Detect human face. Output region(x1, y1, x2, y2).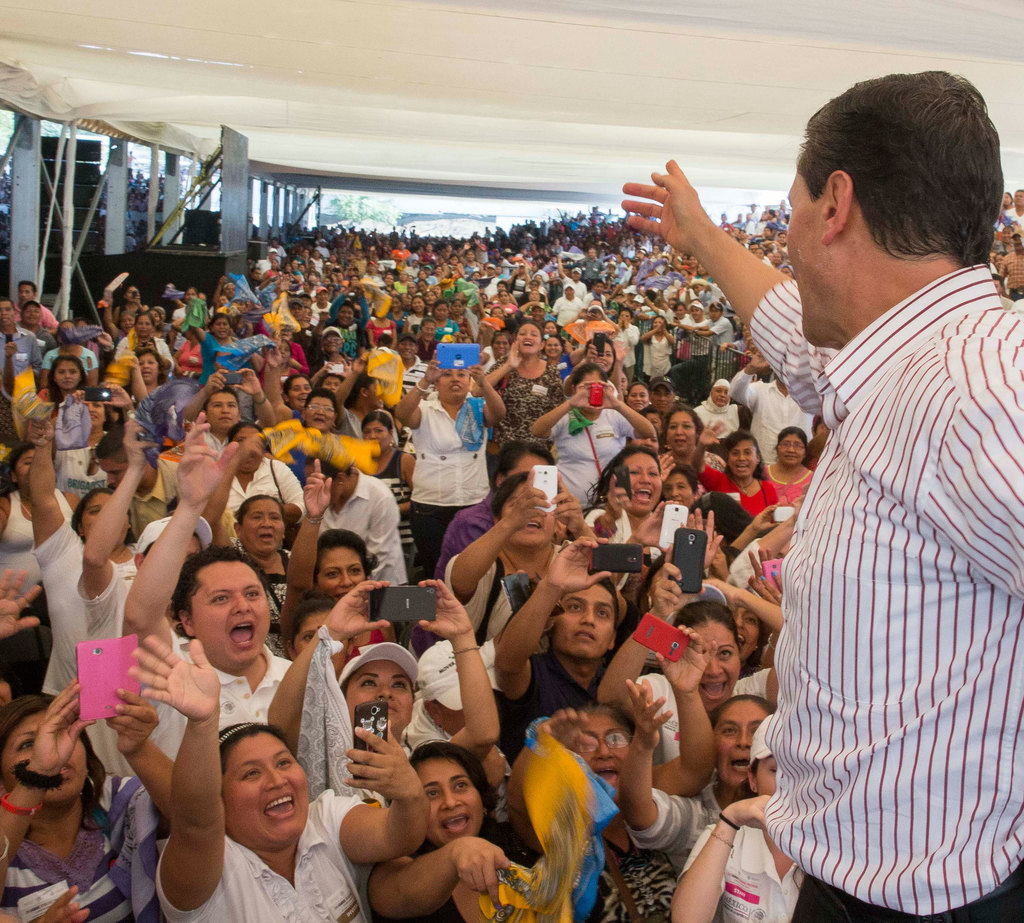
region(787, 171, 822, 345).
